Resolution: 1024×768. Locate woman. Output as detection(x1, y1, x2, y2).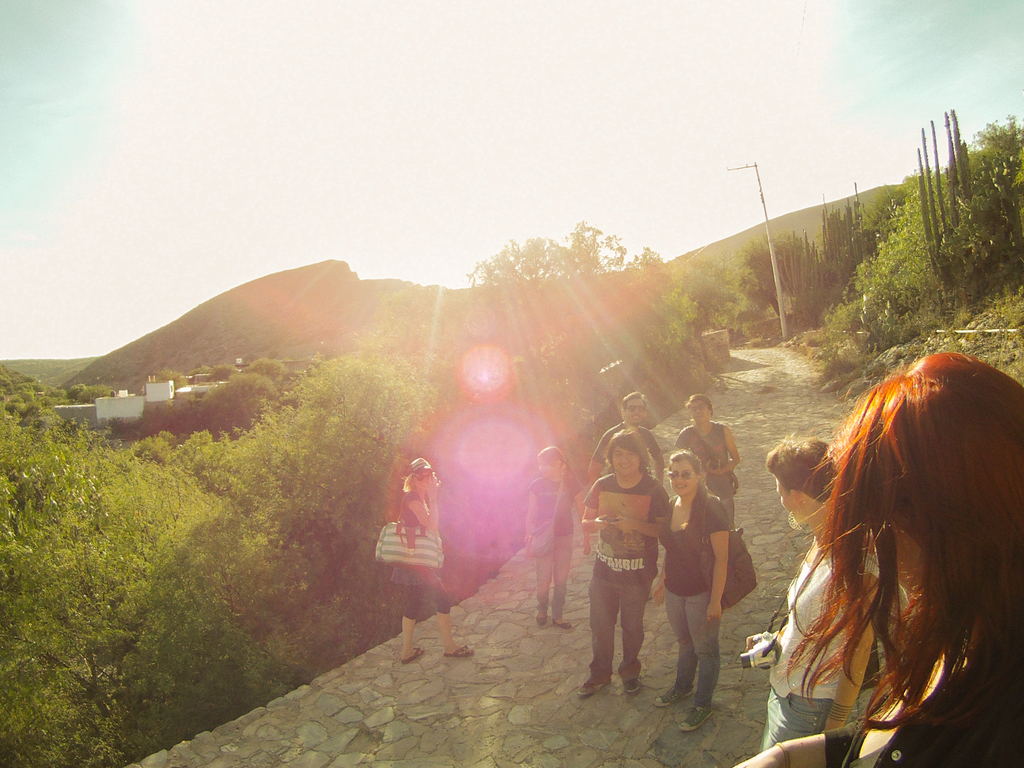
detection(399, 457, 476, 664).
